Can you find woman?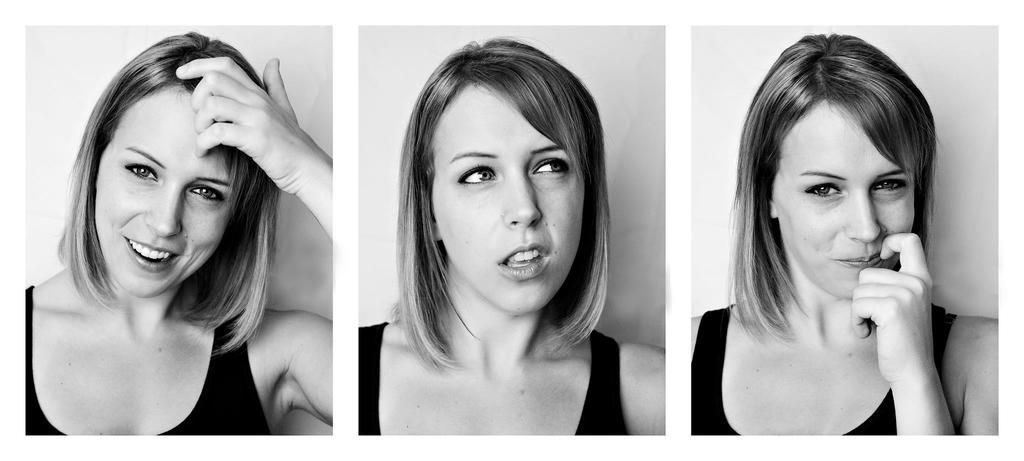
Yes, bounding box: l=24, t=28, r=337, b=435.
